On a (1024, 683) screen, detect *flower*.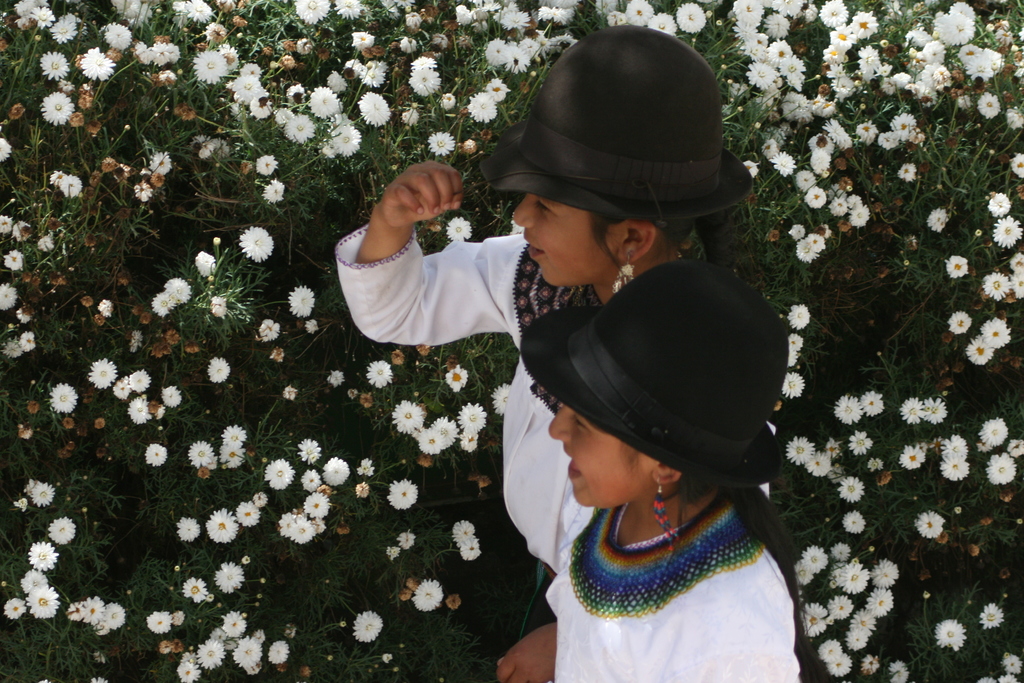
748:161:761:176.
